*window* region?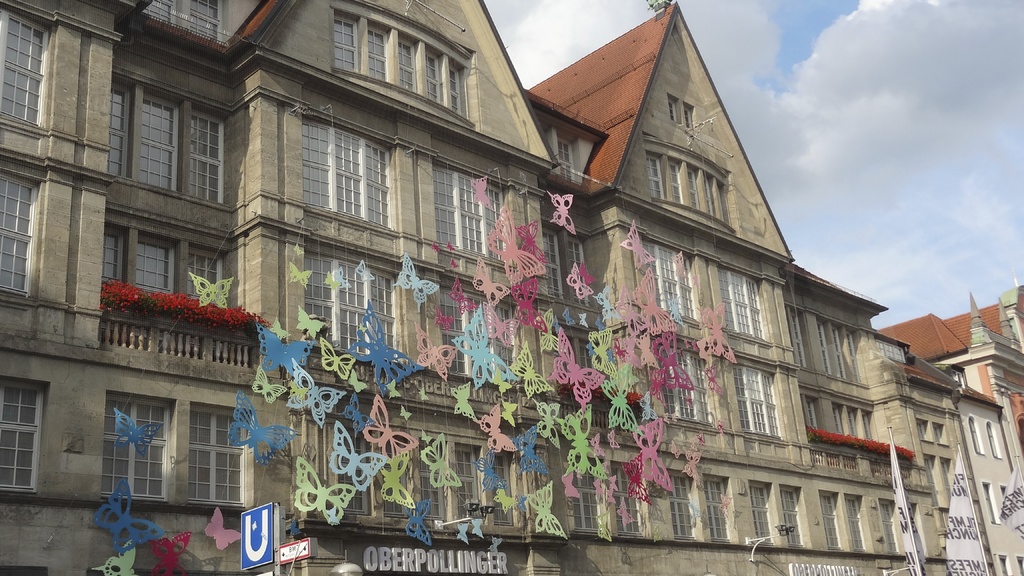
(324, 424, 519, 533)
